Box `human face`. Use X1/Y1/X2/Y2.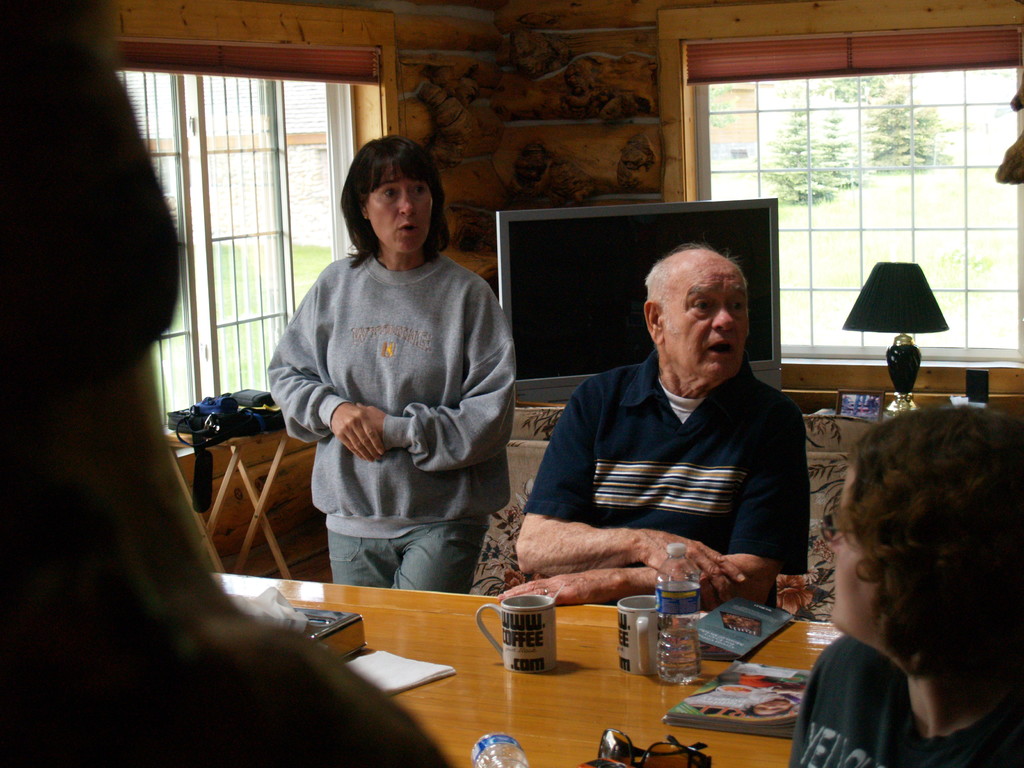
662/257/755/378.
